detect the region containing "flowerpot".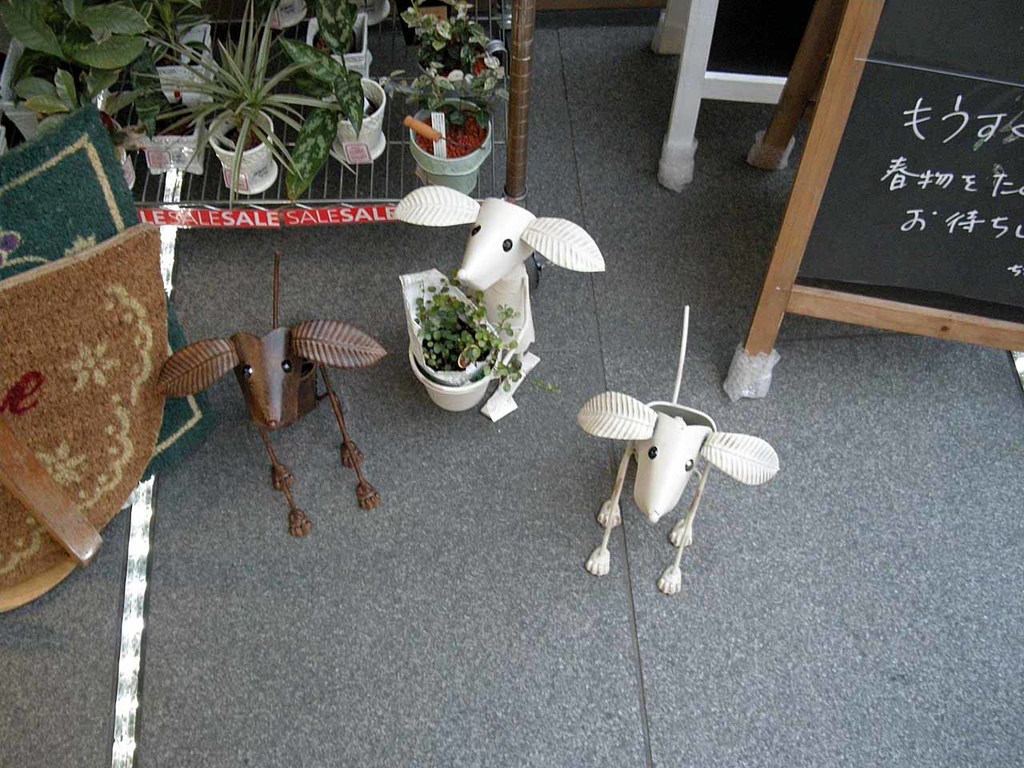
crop(154, 22, 214, 104).
